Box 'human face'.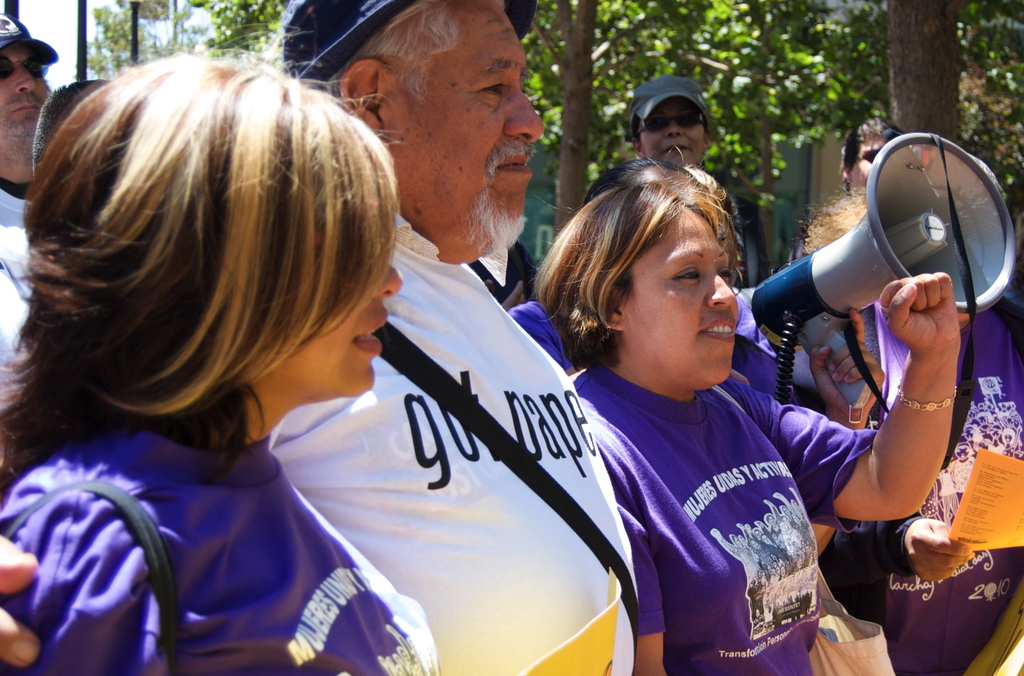
640, 101, 703, 167.
